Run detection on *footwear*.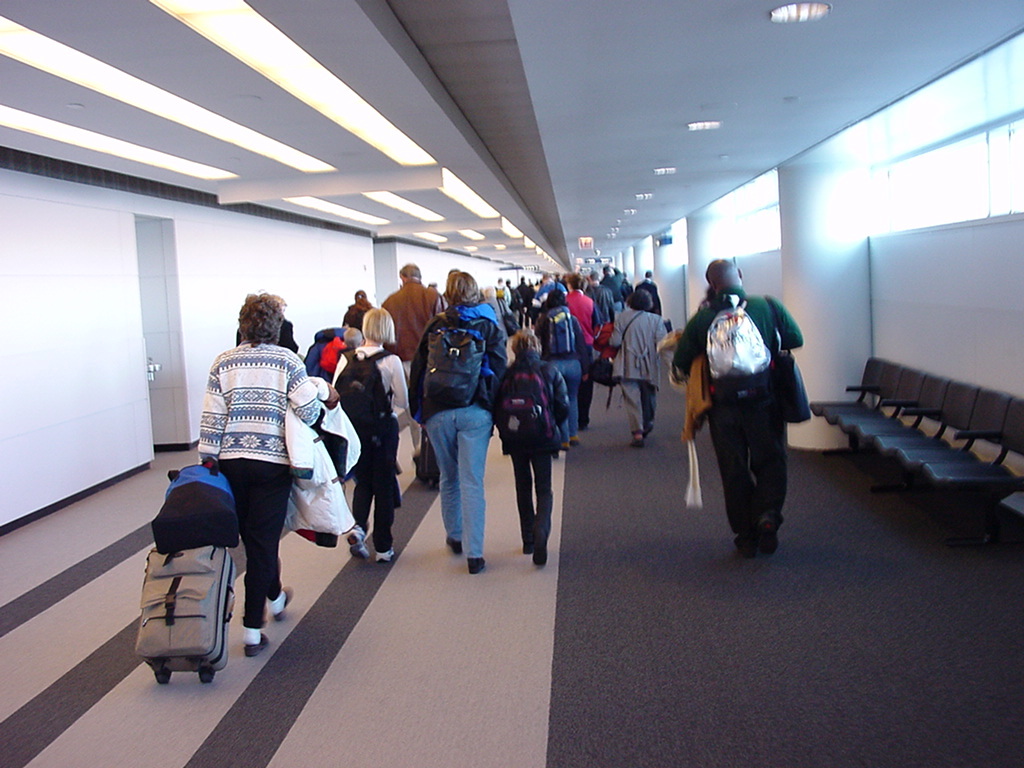
Result: x1=410 y1=454 x2=422 y2=481.
